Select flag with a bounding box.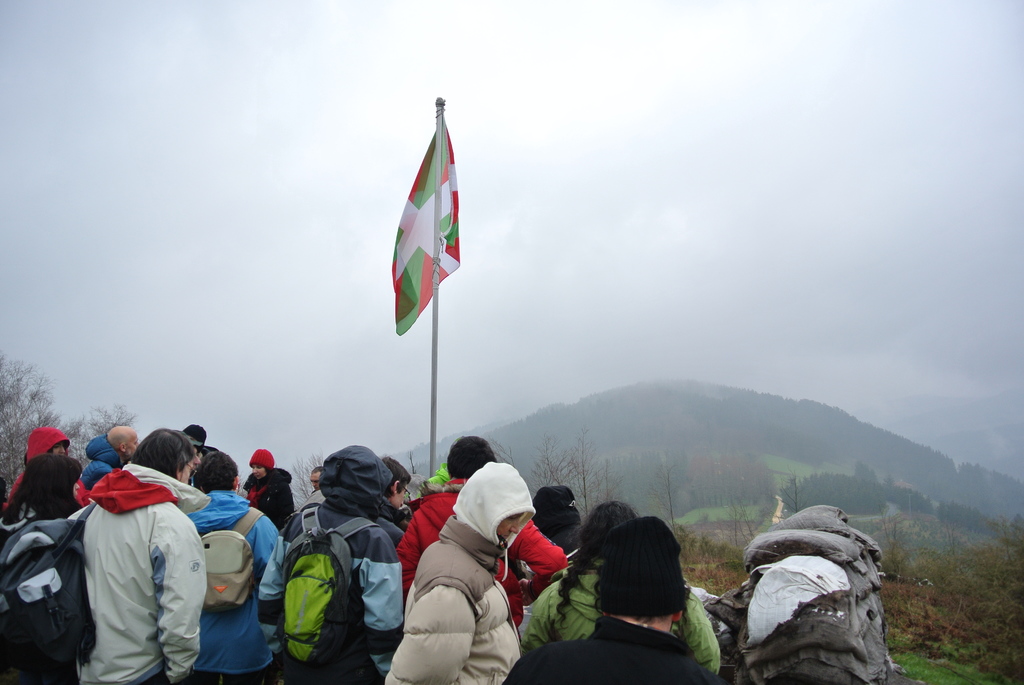
377, 107, 460, 342.
